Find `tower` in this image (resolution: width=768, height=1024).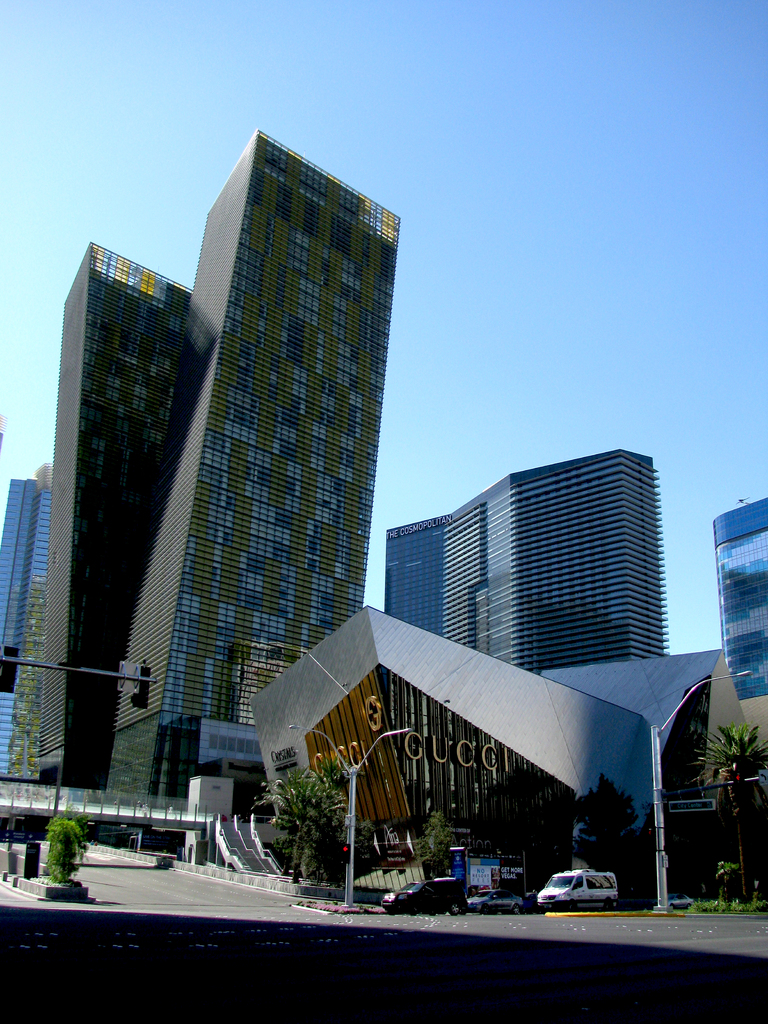
left=0, top=479, right=52, bottom=783.
